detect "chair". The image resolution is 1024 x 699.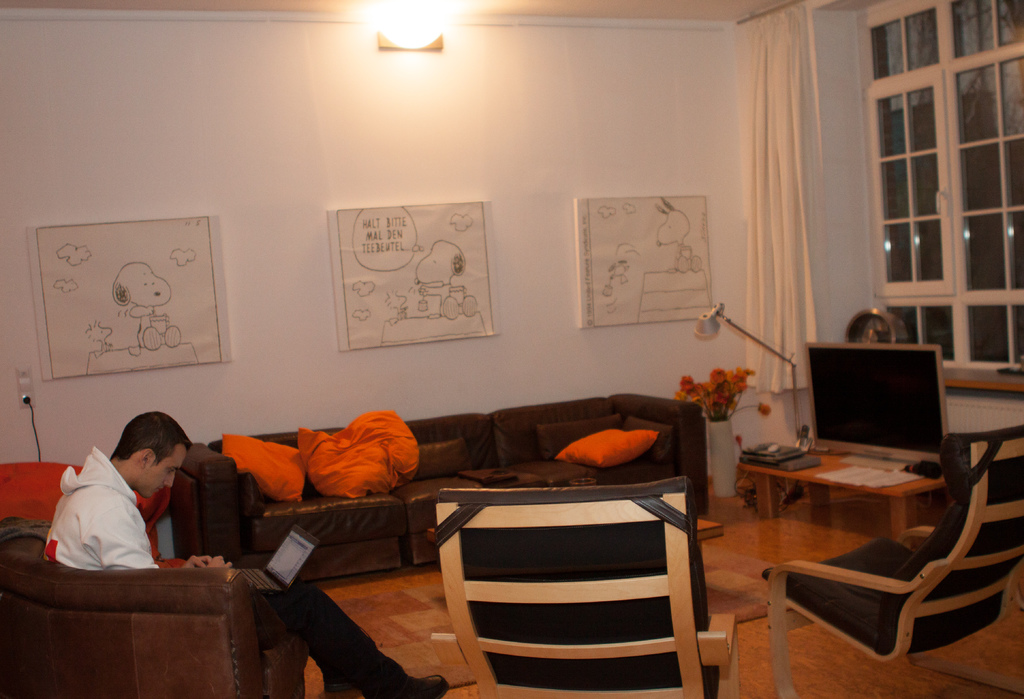
rect(0, 459, 173, 559).
